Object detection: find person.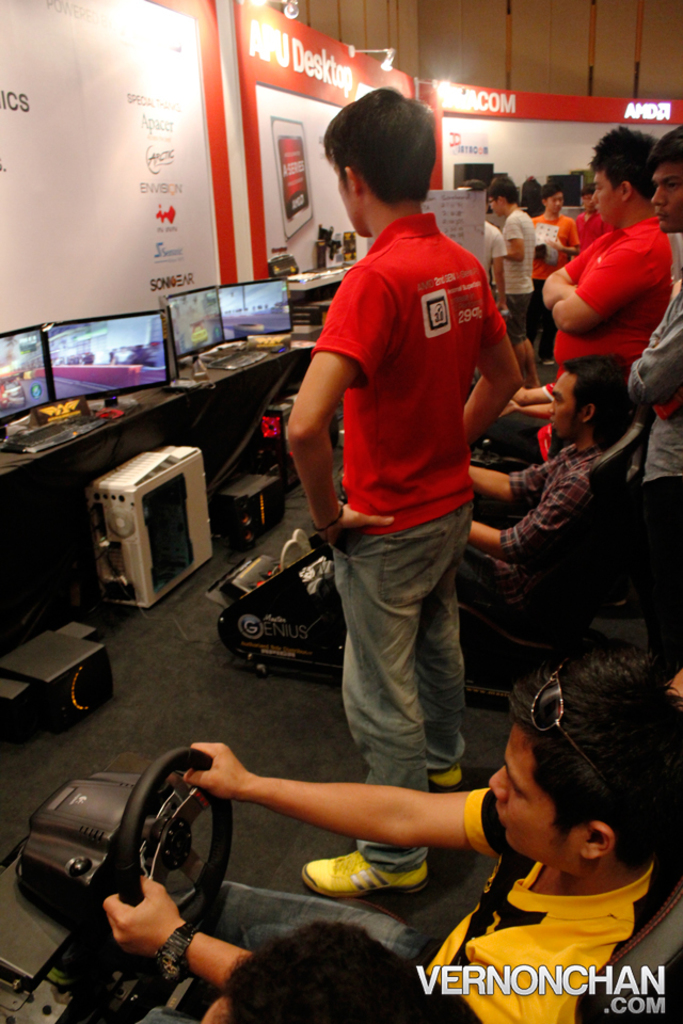
(left=100, top=654, right=680, bottom=1023).
